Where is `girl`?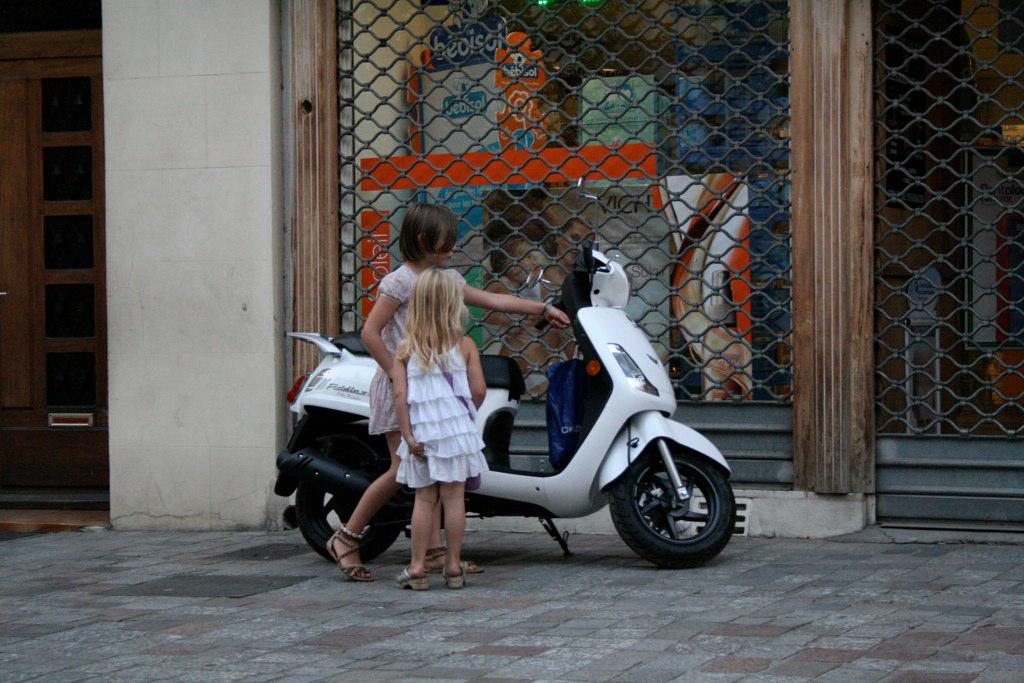
left=325, top=204, right=571, bottom=585.
